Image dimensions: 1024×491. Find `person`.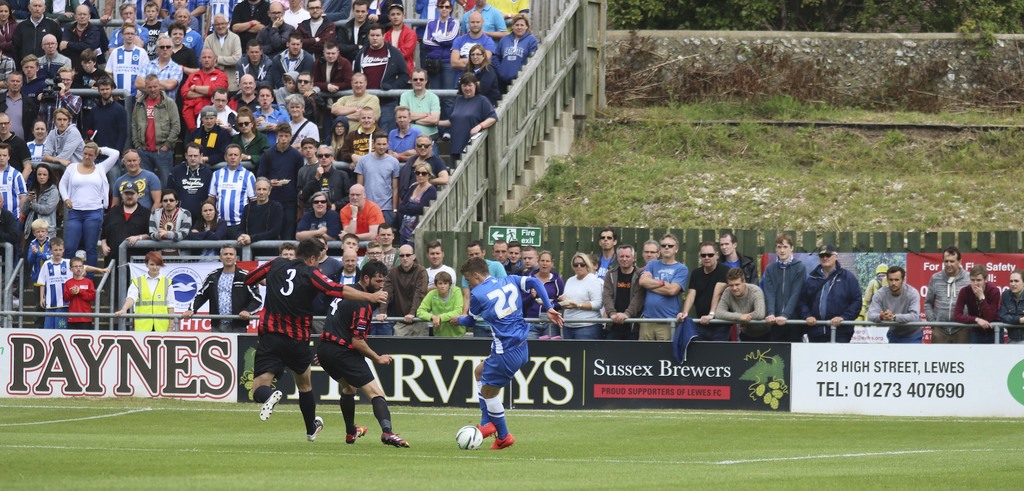
{"x1": 556, "y1": 254, "x2": 604, "y2": 337}.
